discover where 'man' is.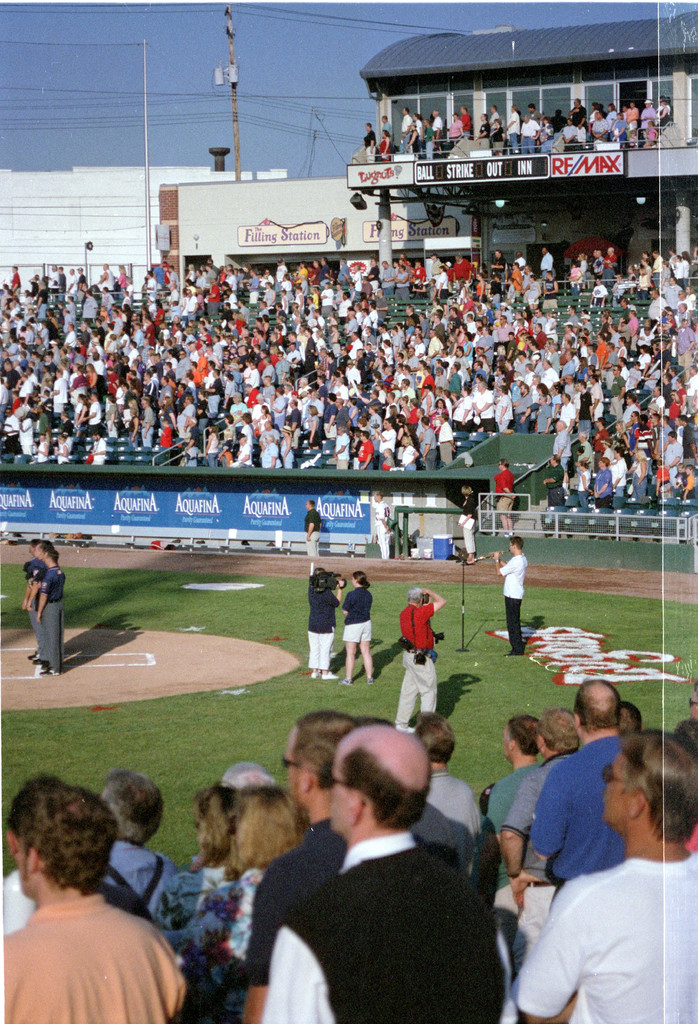
Discovered at {"x1": 304, "y1": 498, "x2": 326, "y2": 559}.
